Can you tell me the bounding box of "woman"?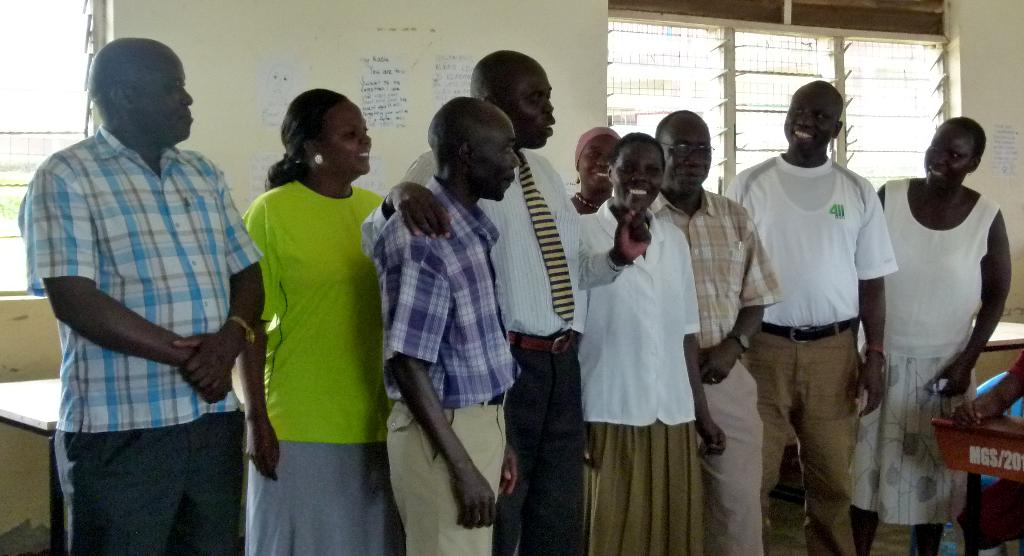
[left=852, top=115, right=1014, bottom=555].
